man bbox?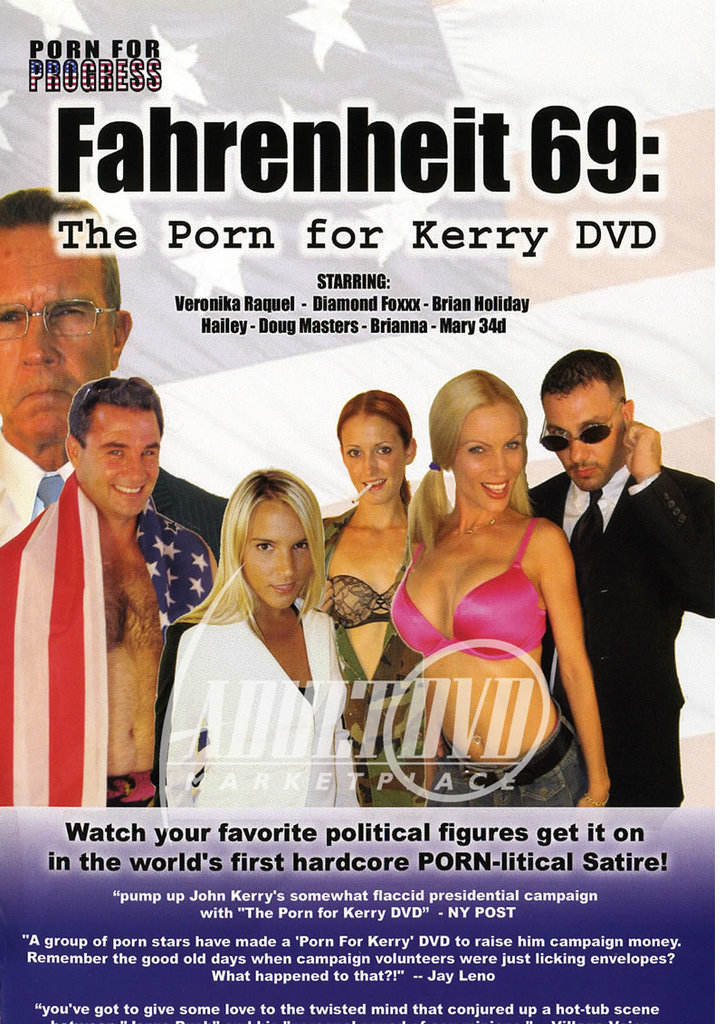
<box>0,381,209,842</box>
